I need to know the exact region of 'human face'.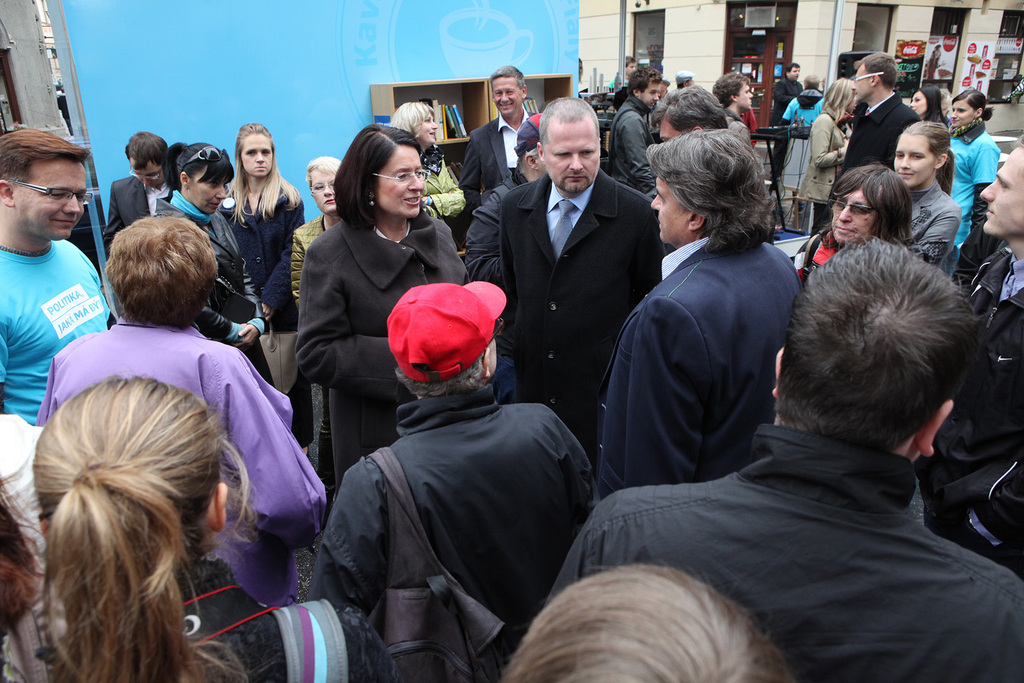
Region: (left=496, top=74, right=520, bottom=116).
